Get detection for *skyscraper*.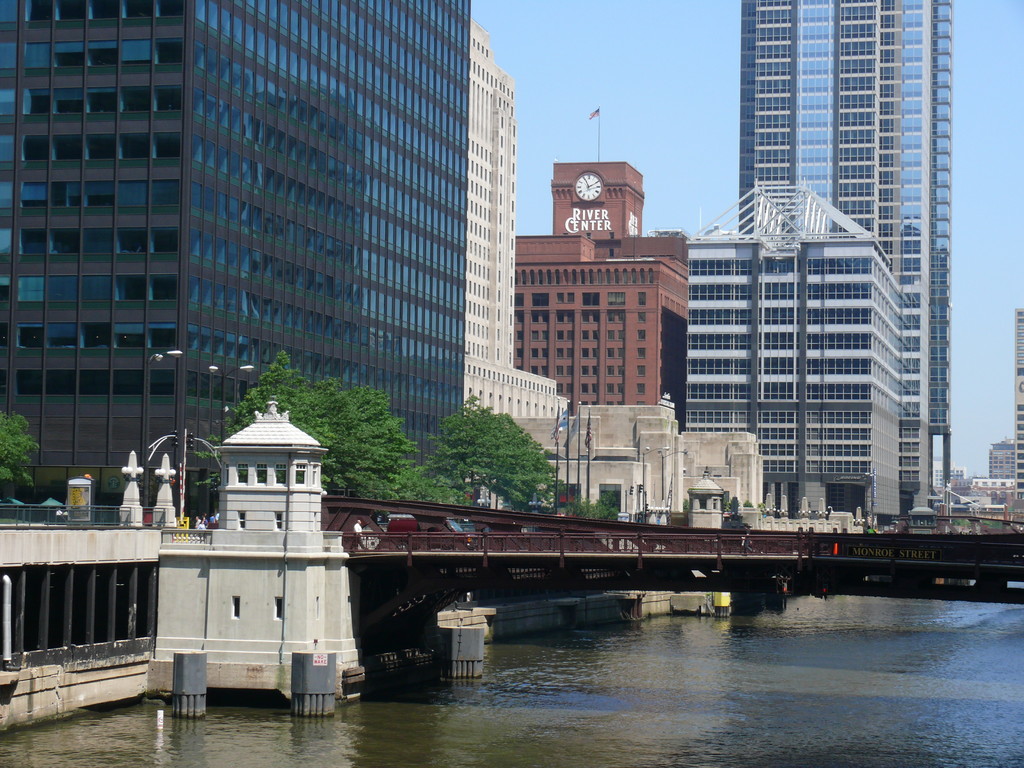
Detection: x1=456 y1=22 x2=574 y2=438.
